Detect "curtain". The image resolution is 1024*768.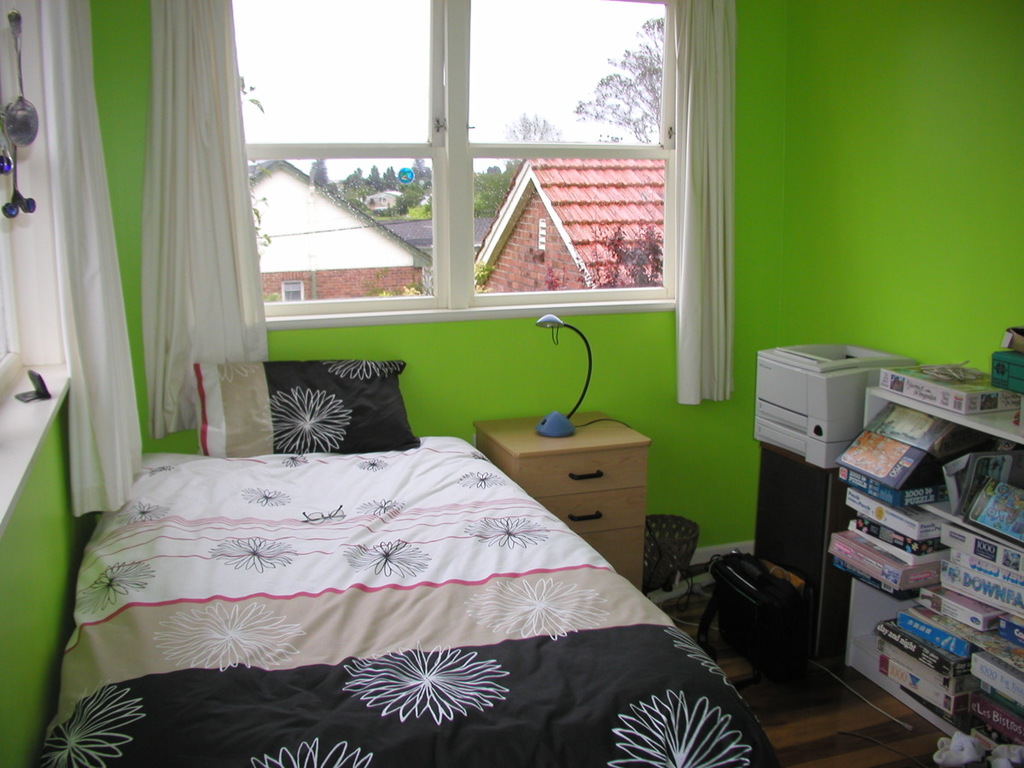
673,0,742,410.
